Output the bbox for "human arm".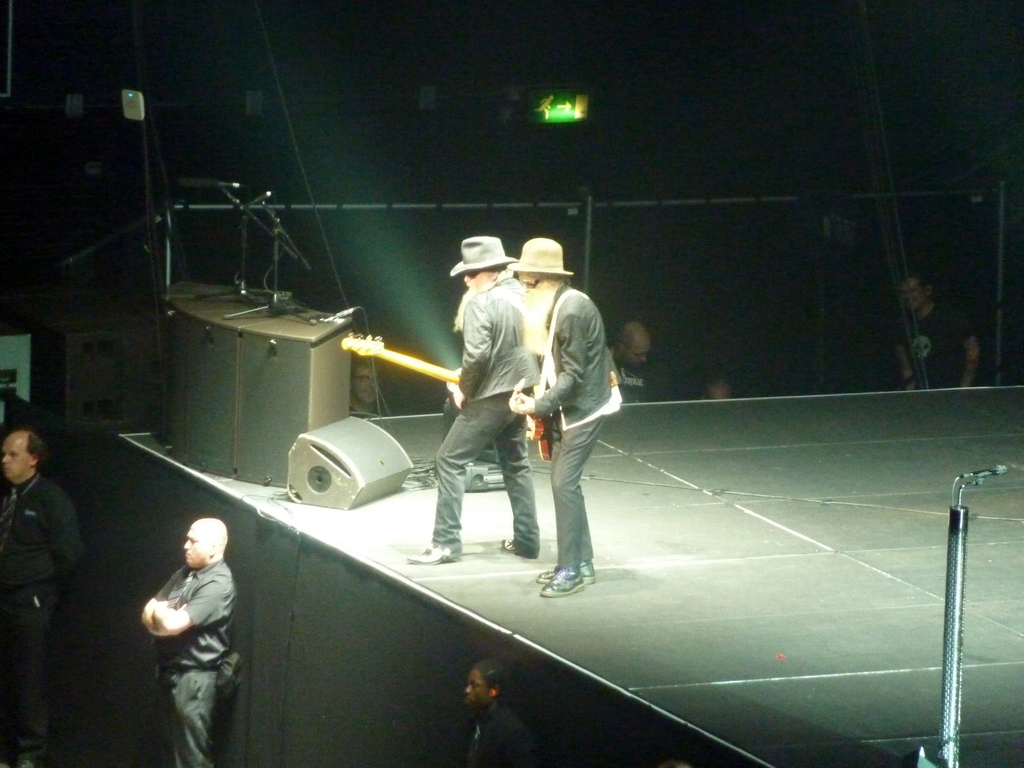
bbox(506, 725, 538, 767).
